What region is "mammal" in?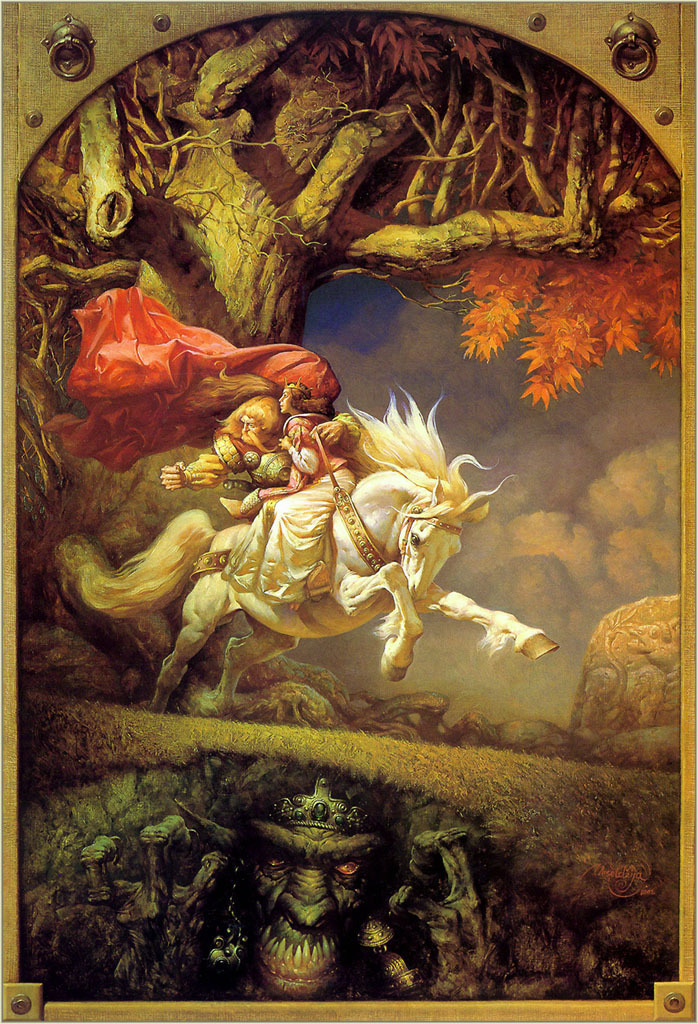
left=160, top=391, right=362, bottom=497.
